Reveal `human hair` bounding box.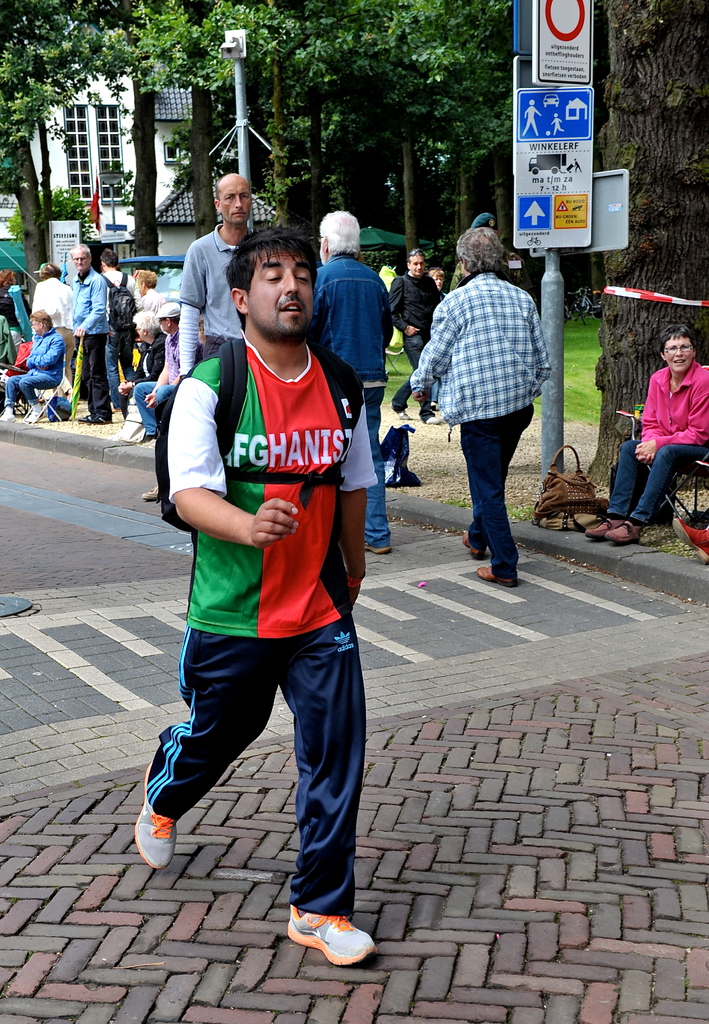
Revealed: 0/270/17/287.
